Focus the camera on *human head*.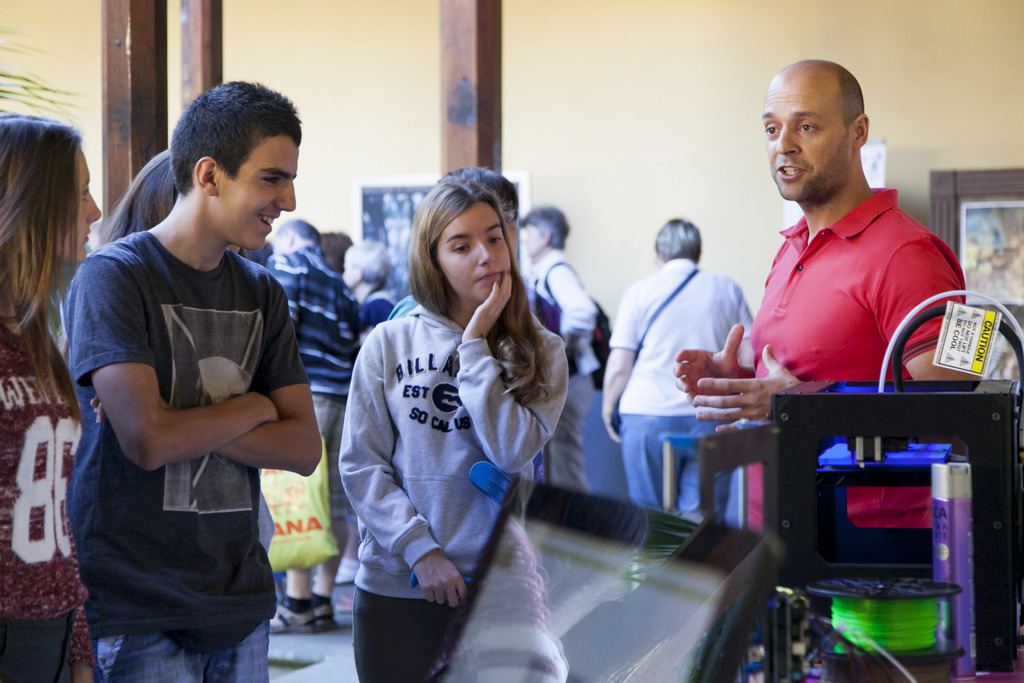
Focus region: x1=170, y1=76, x2=302, y2=251.
